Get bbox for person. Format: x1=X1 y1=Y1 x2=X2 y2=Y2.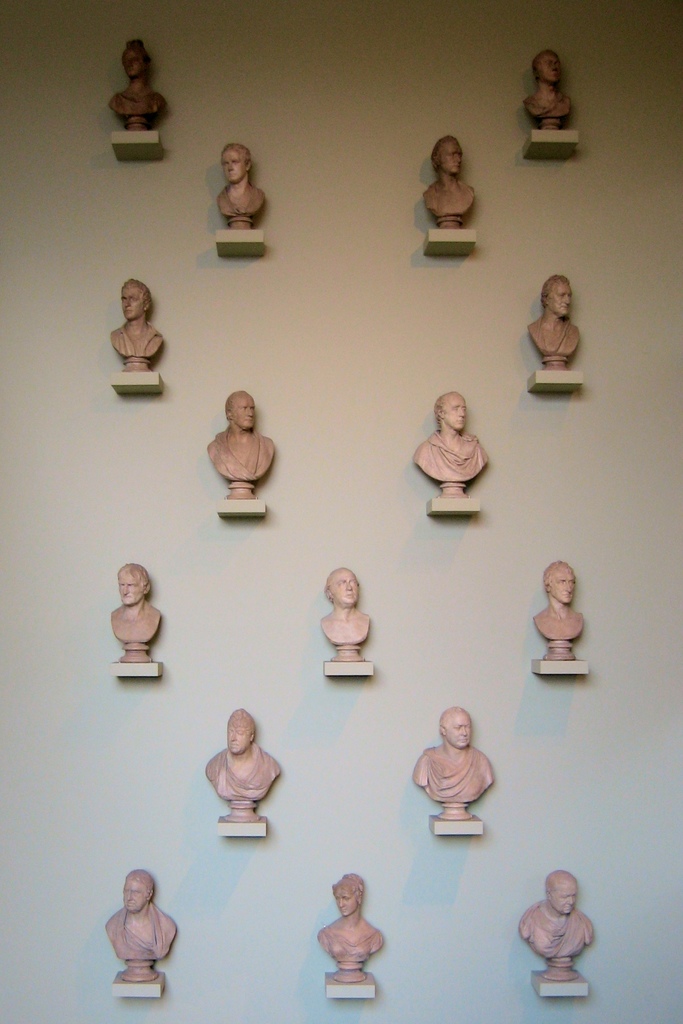
x1=113 y1=566 x2=167 y2=662.
